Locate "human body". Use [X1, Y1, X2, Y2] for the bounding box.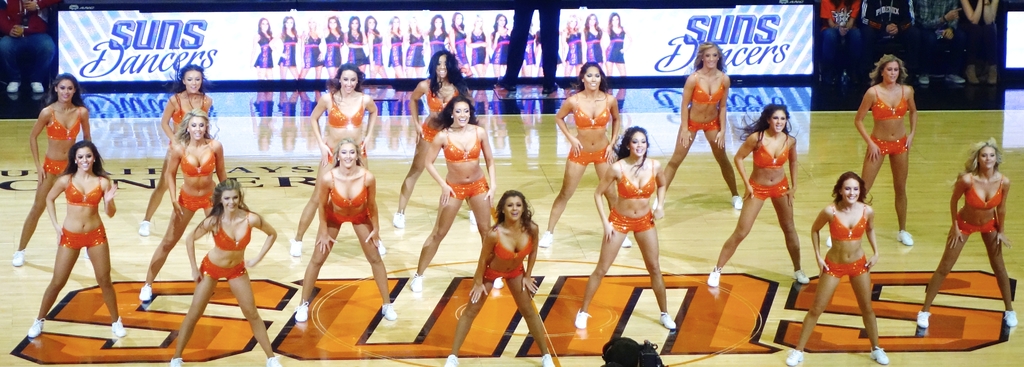
[360, 12, 385, 81].
